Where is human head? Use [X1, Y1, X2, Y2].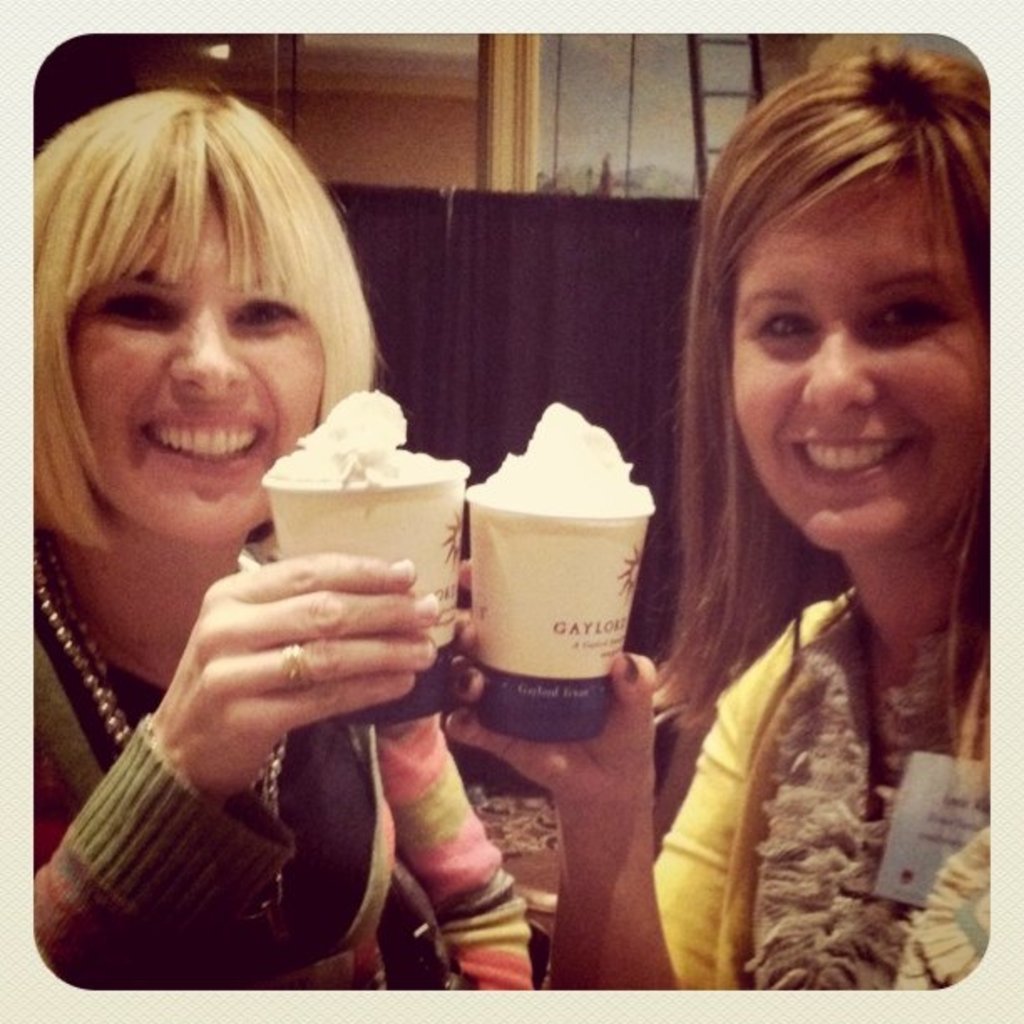
[20, 49, 387, 480].
